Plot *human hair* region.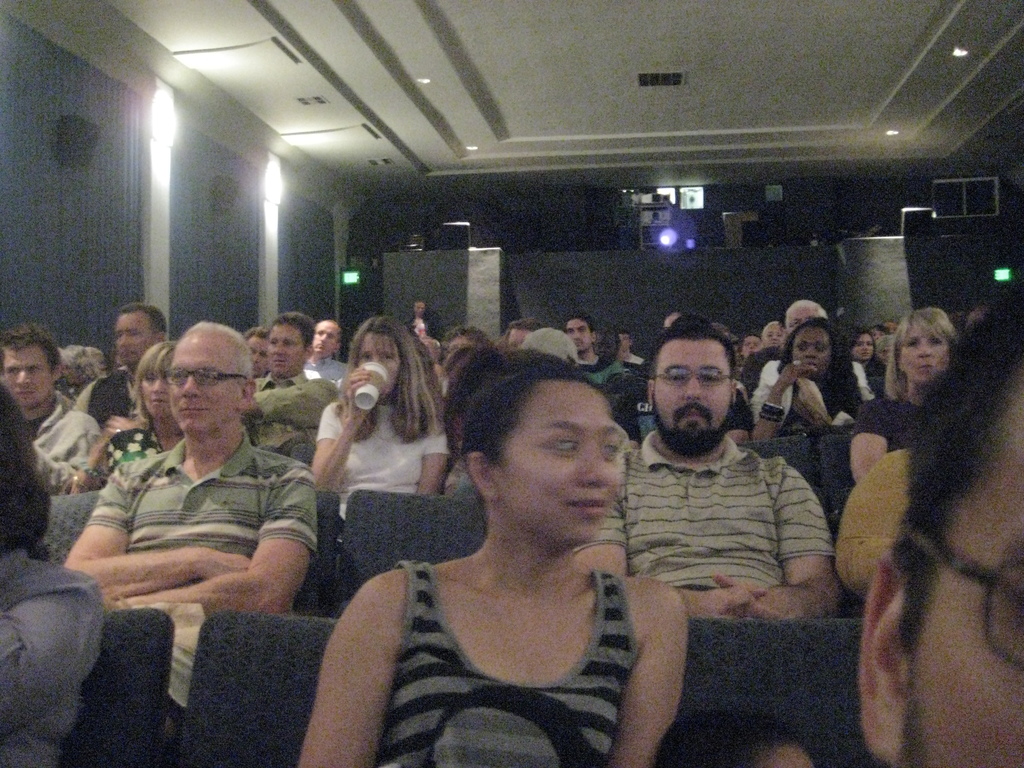
Plotted at region(892, 305, 957, 386).
